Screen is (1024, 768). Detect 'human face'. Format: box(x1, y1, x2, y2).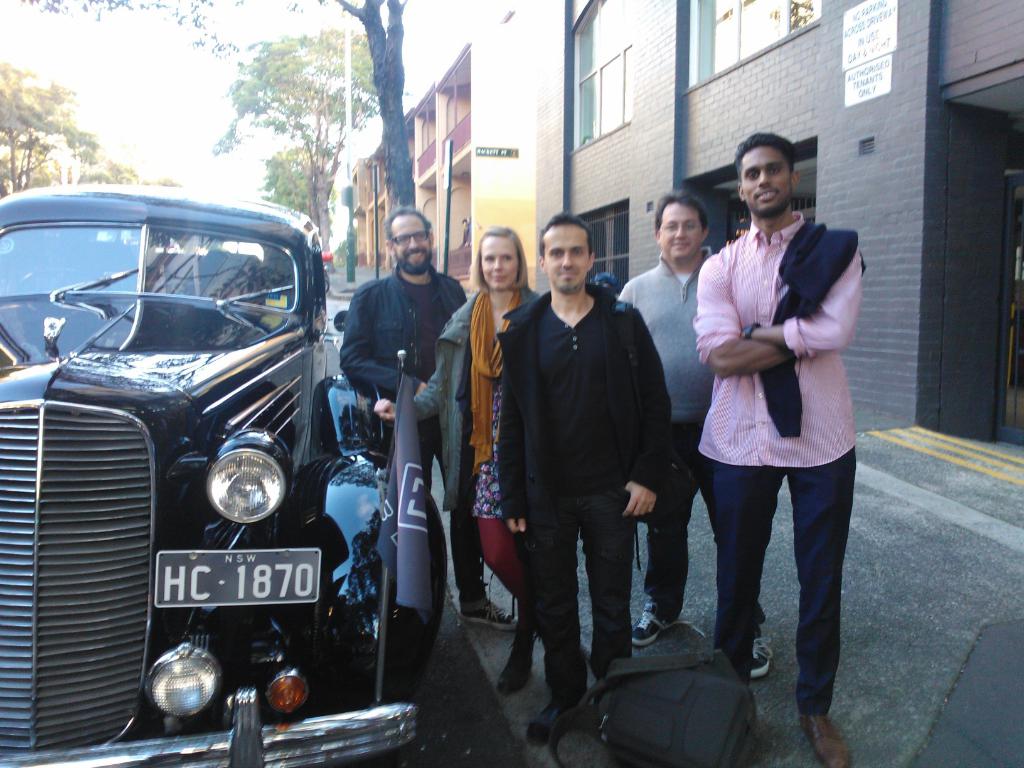
box(479, 235, 527, 291).
